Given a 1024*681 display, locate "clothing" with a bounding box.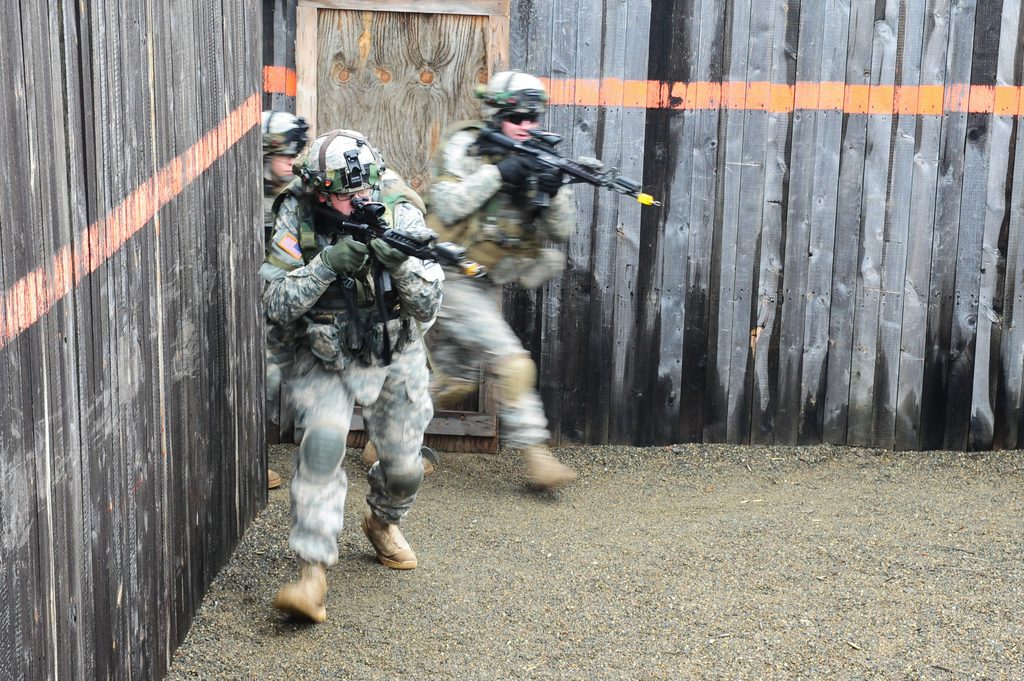
Located: 419 123 574 460.
